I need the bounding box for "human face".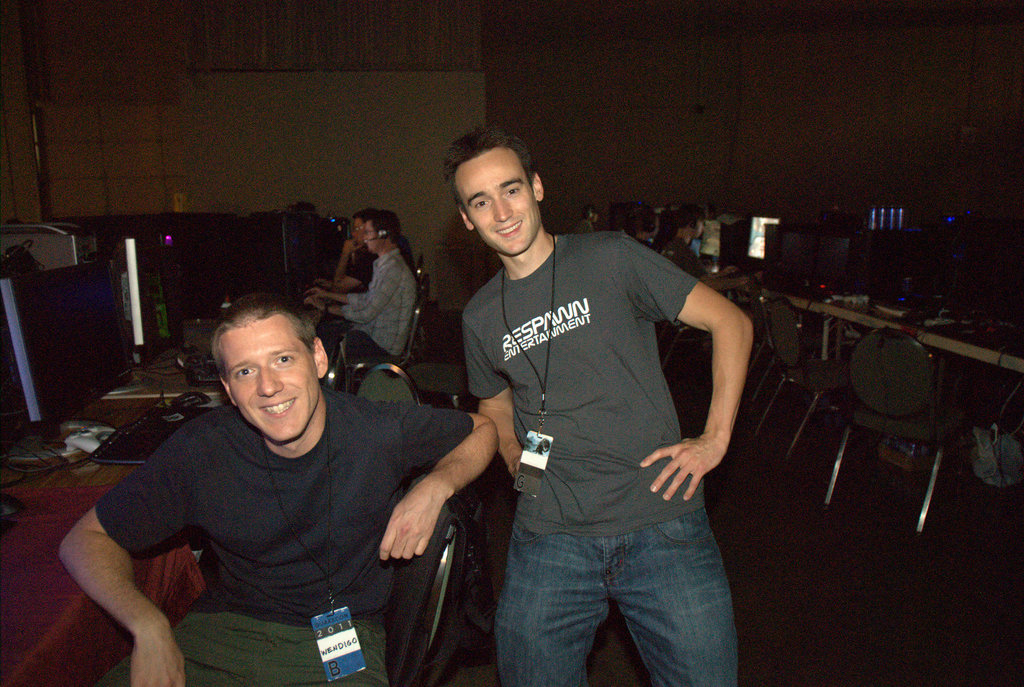
Here it is: [left=365, top=222, right=379, bottom=251].
